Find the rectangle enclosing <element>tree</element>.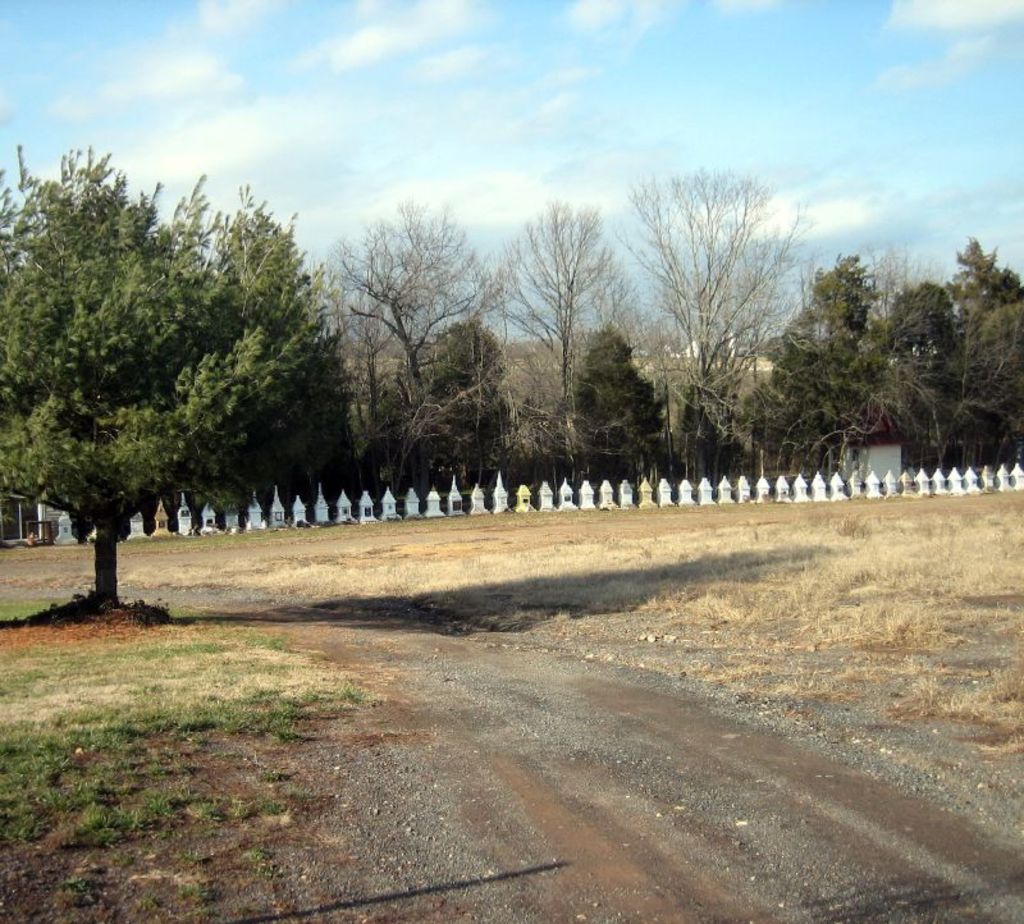
<region>0, 124, 328, 618</region>.
